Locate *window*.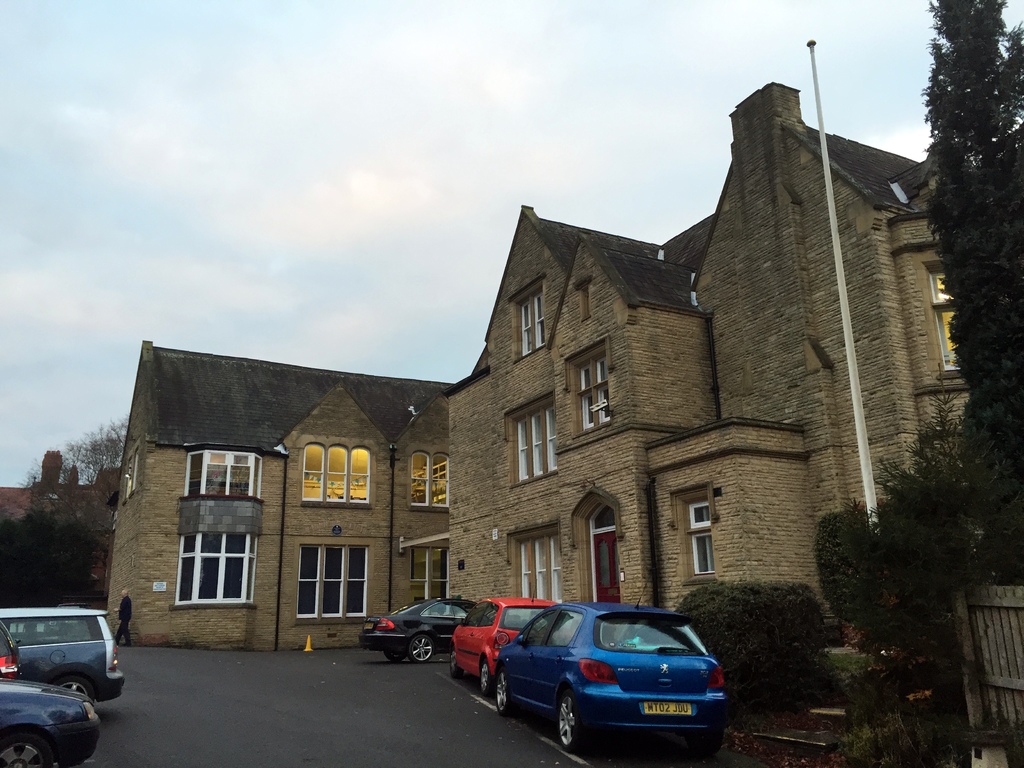
Bounding box: bbox=[349, 440, 371, 511].
